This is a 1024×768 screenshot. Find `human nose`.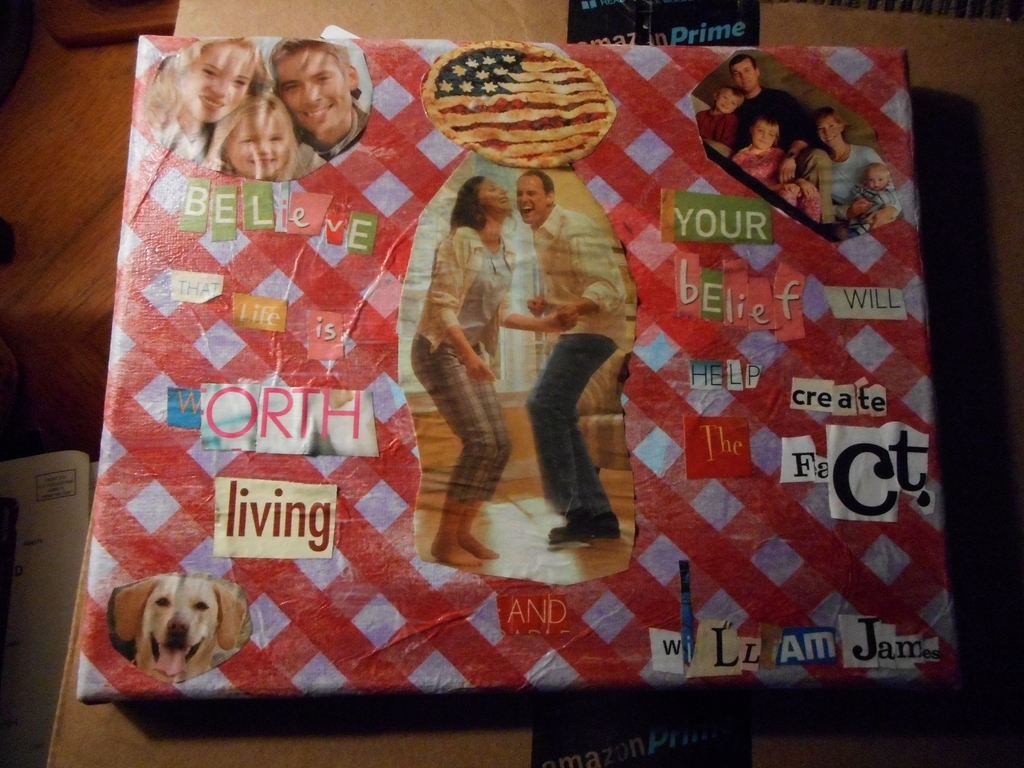
Bounding box: locate(302, 77, 318, 102).
